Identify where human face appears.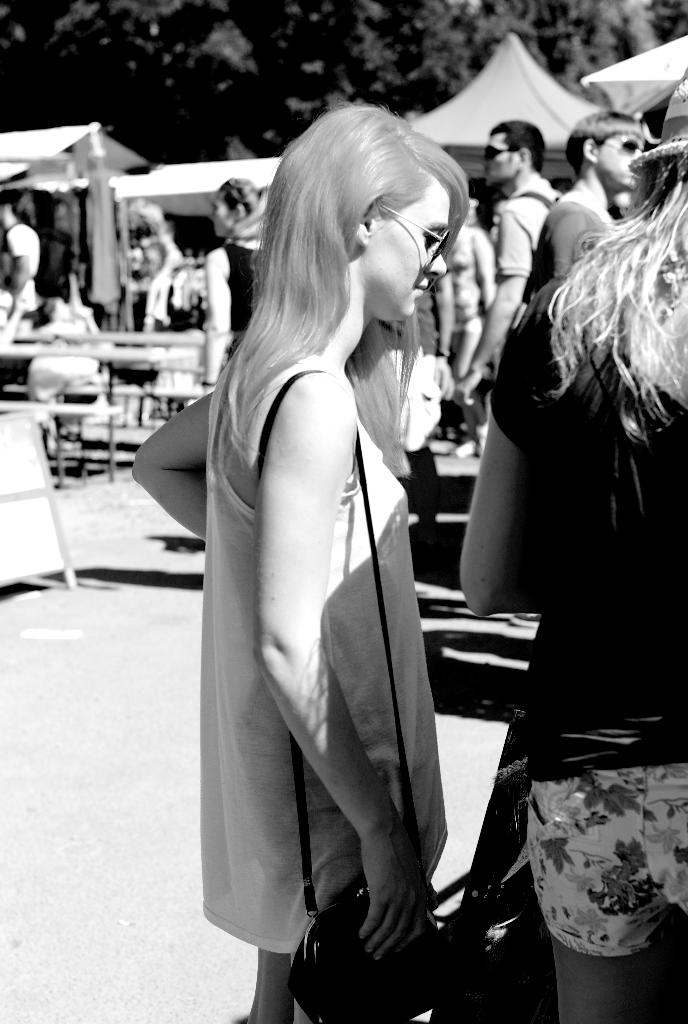
Appears at x1=373, y1=183, x2=451, y2=318.
